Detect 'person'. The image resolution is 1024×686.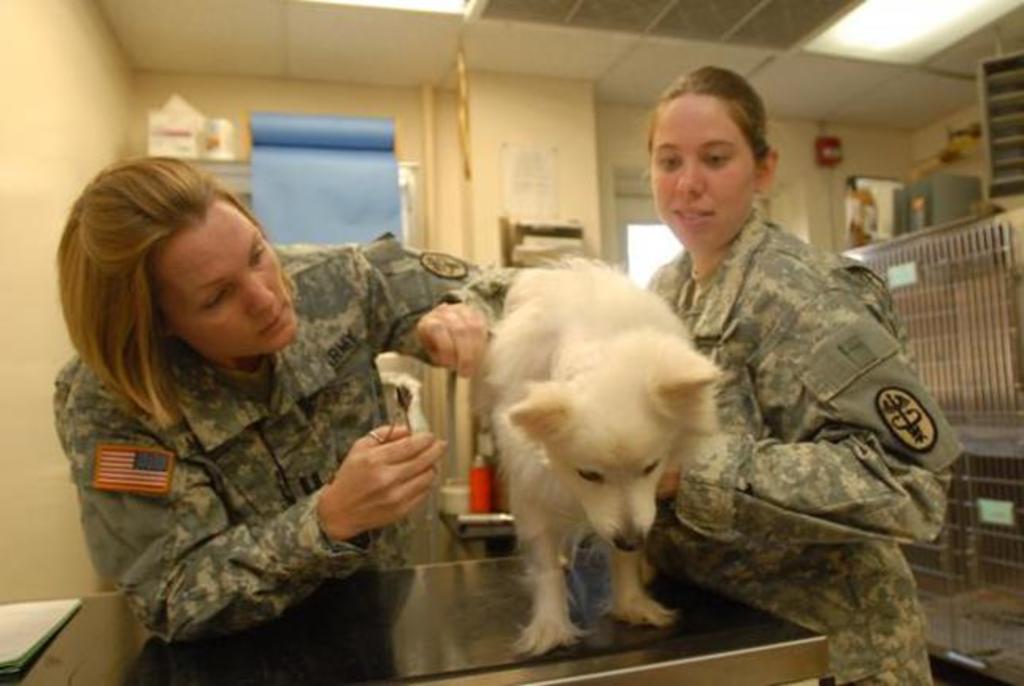
x1=646 y1=68 x2=954 y2=684.
